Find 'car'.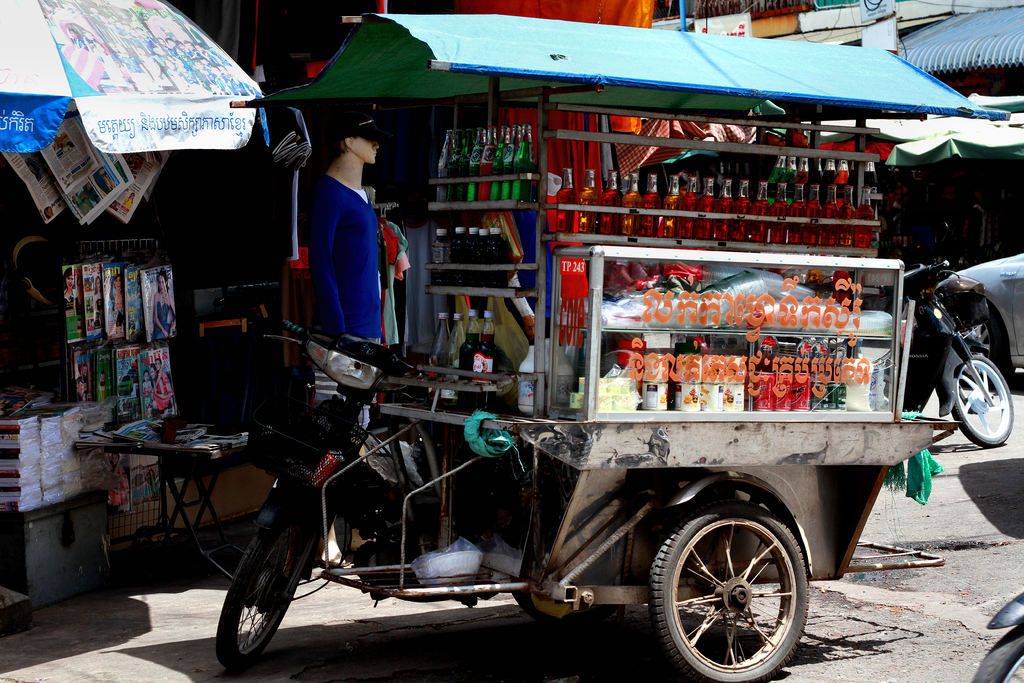
crop(940, 249, 1023, 378).
